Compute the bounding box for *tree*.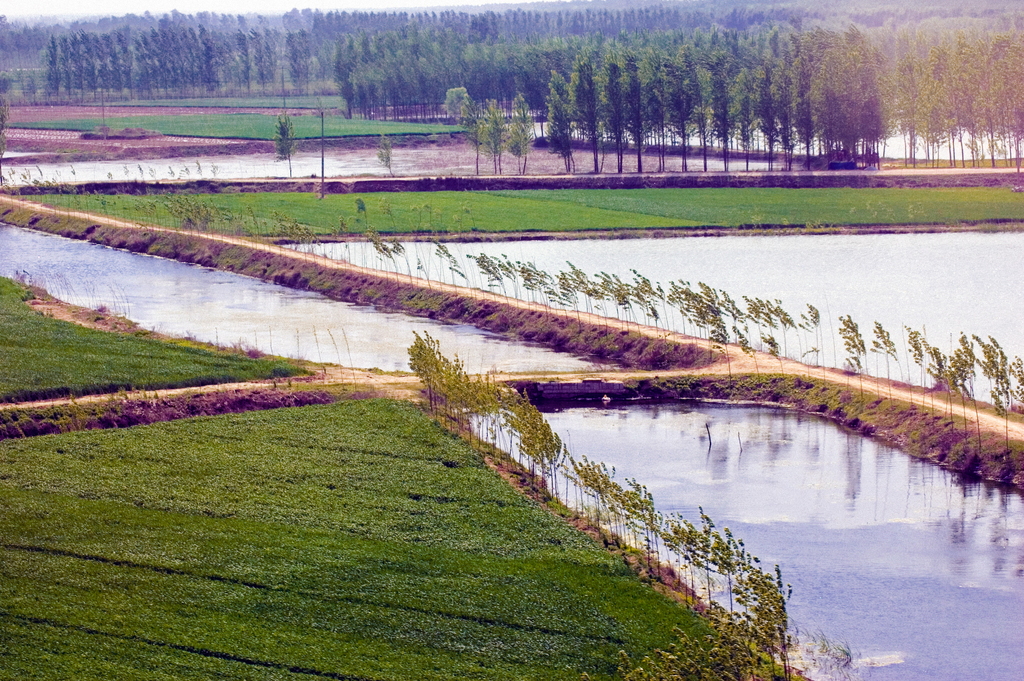
(655, 13, 687, 44).
